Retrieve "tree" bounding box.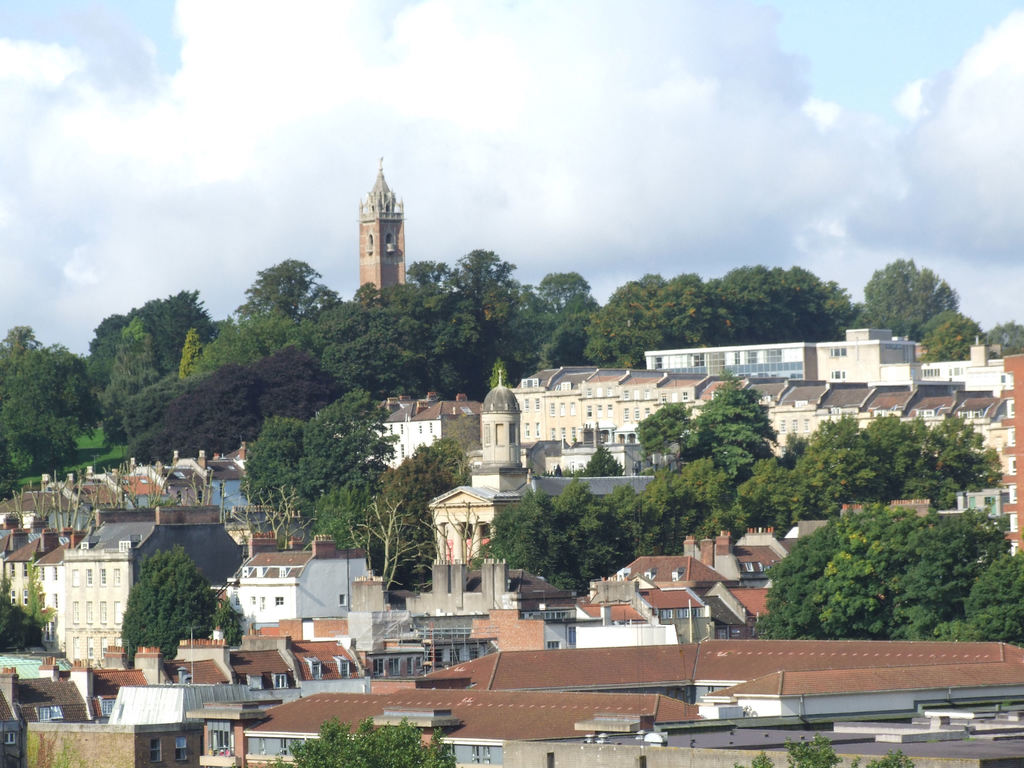
Bounding box: 0/582/40/653.
